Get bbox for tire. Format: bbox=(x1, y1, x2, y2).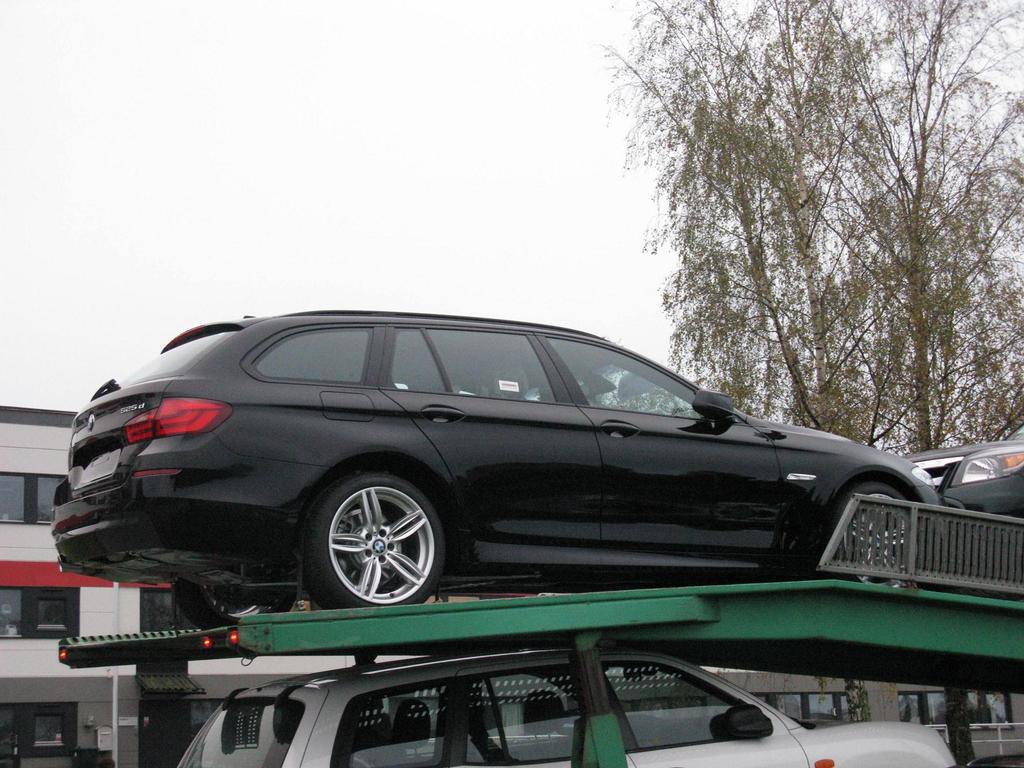
bbox=(832, 483, 910, 581).
